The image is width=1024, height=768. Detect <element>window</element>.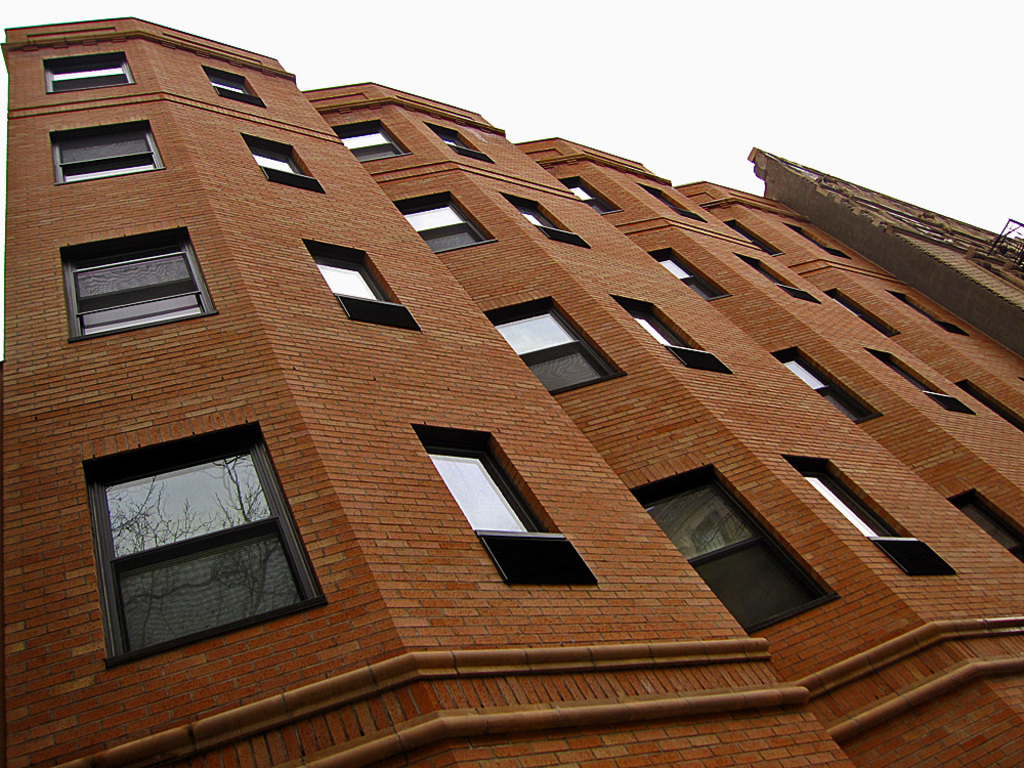
Detection: [859,345,977,413].
